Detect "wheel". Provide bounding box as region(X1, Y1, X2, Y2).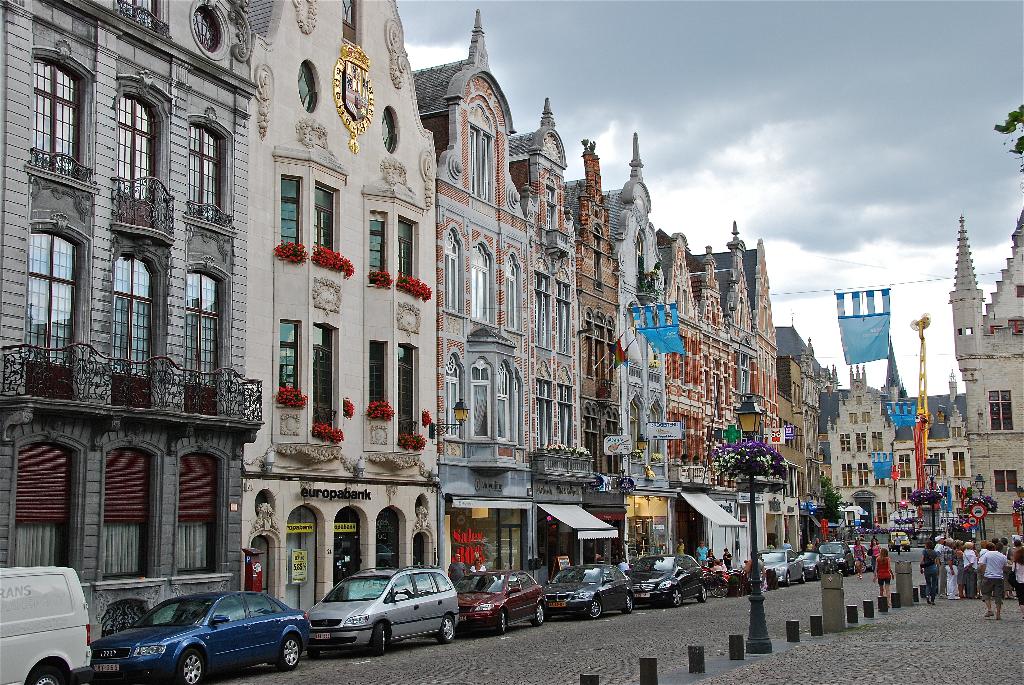
region(702, 571, 715, 579).
